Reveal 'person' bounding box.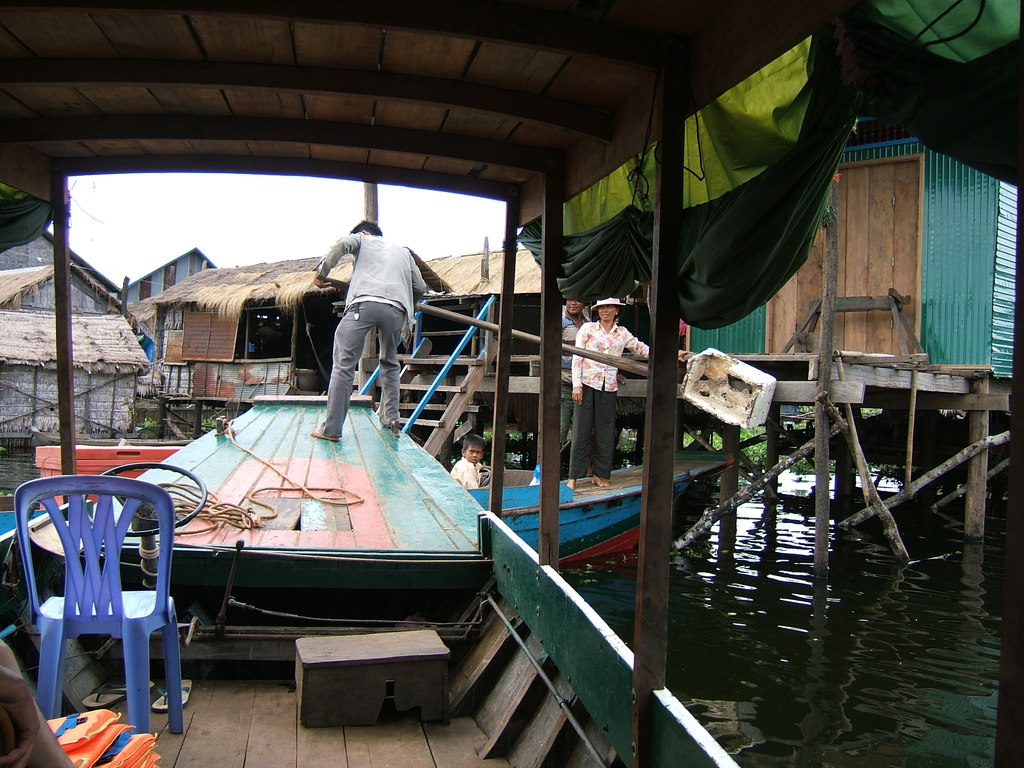
Revealed: locate(568, 295, 685, 485).
